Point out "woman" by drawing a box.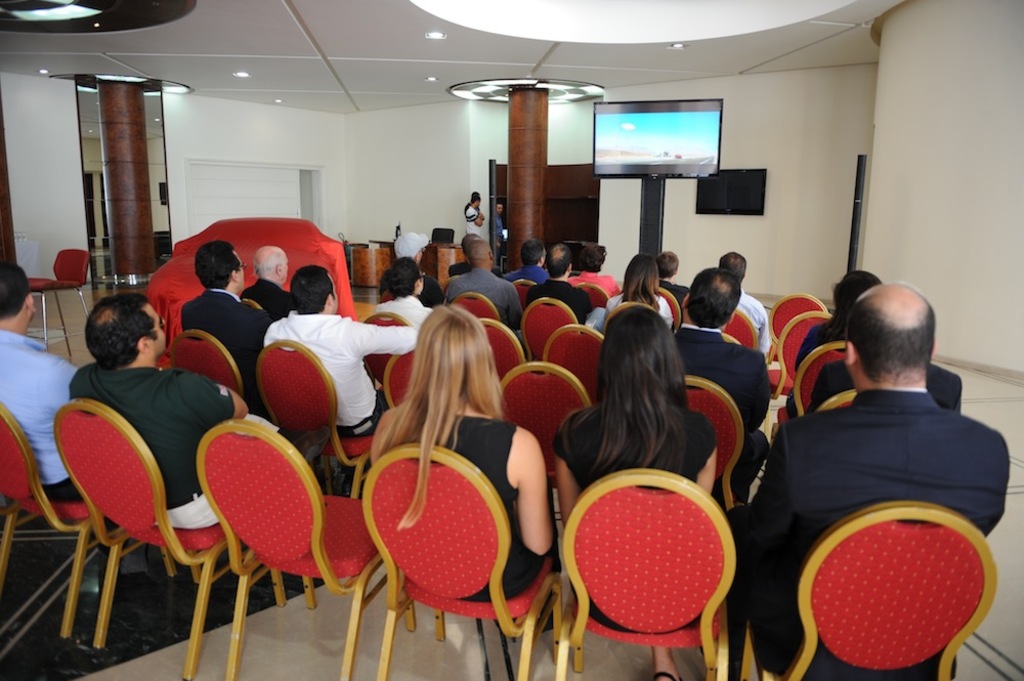
locate(338, 303, 548, 535).
